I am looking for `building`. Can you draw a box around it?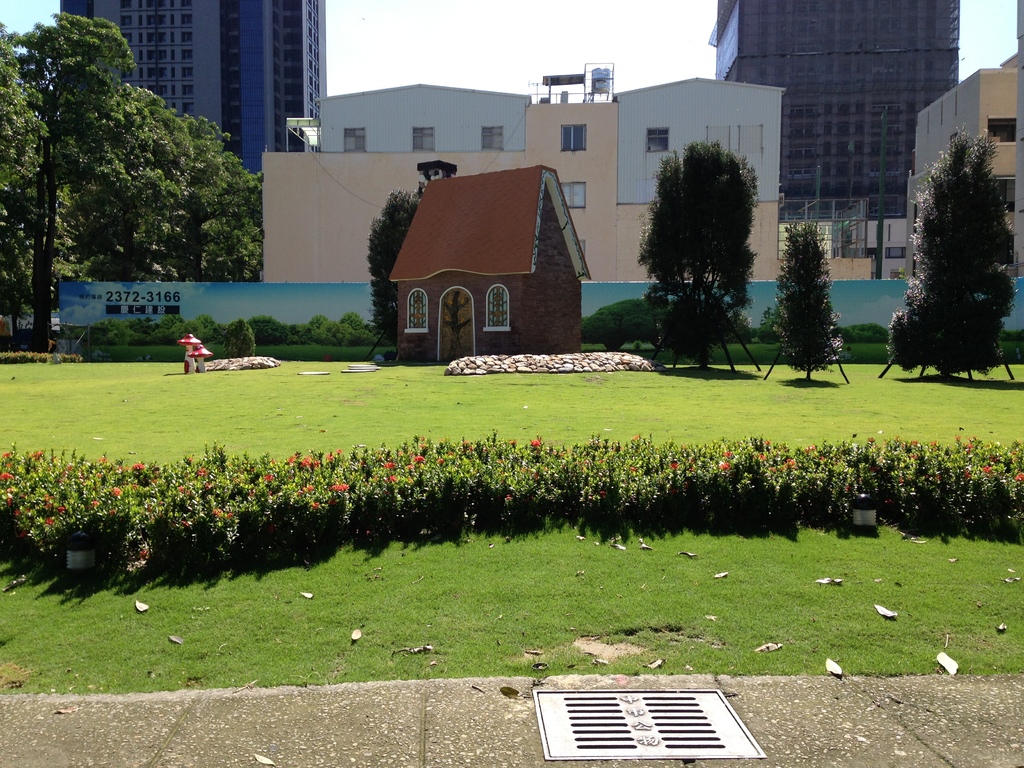
Sure, the bounding box is select_region(709, 0, 962, 218).
